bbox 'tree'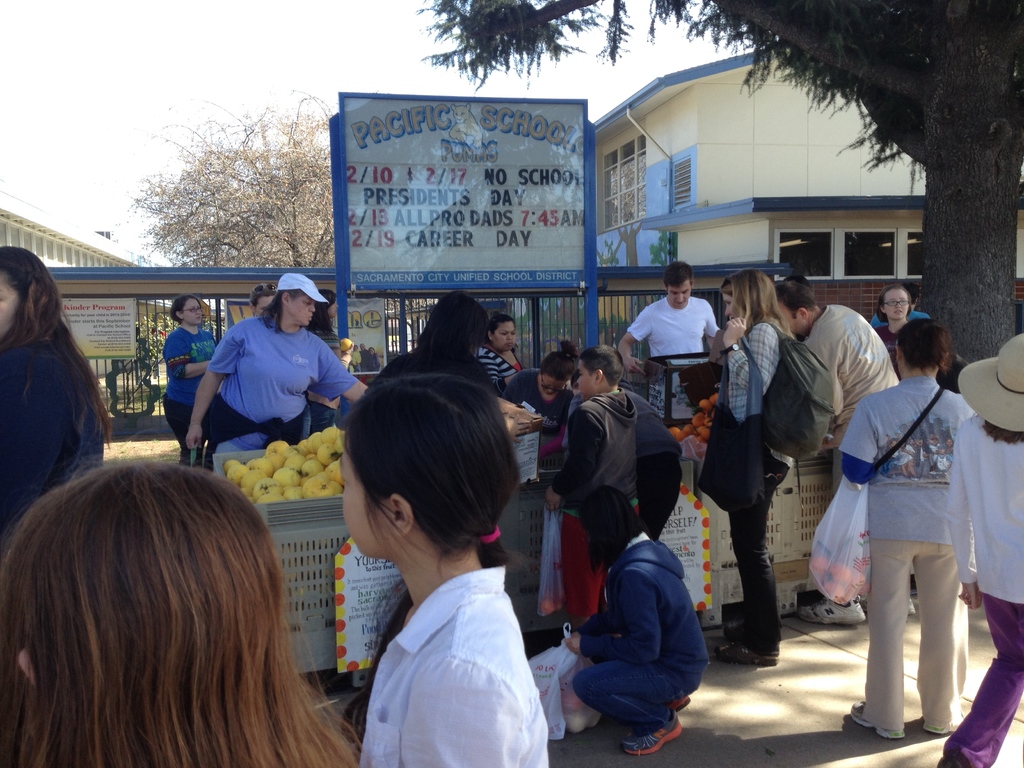
413,0,1023,362
